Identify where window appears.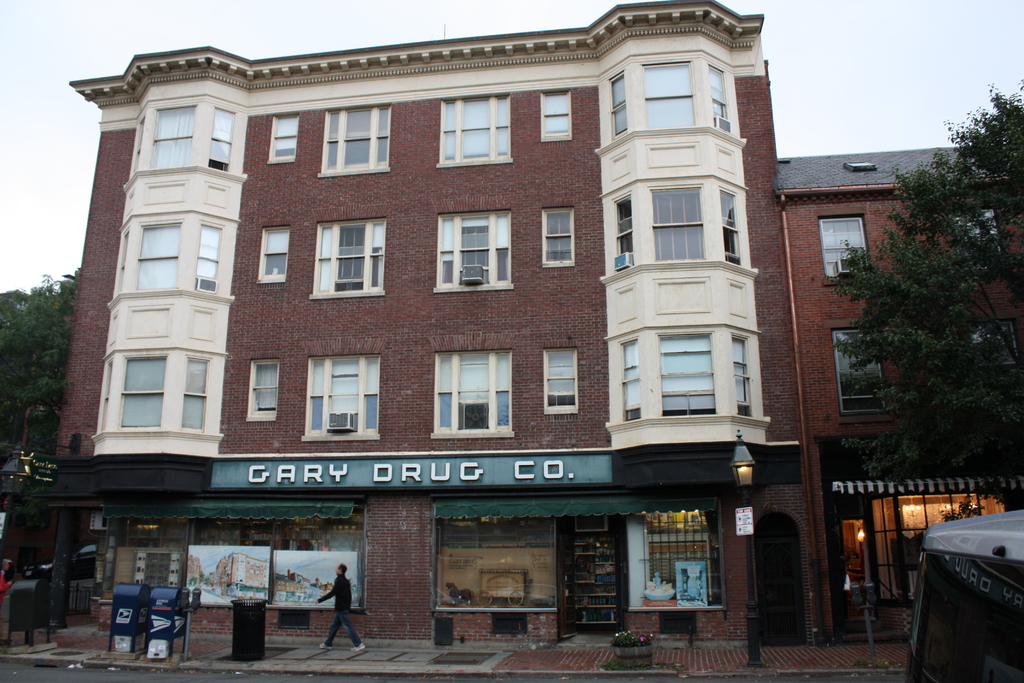
Appears at box=[644, 181, 708, 260].
